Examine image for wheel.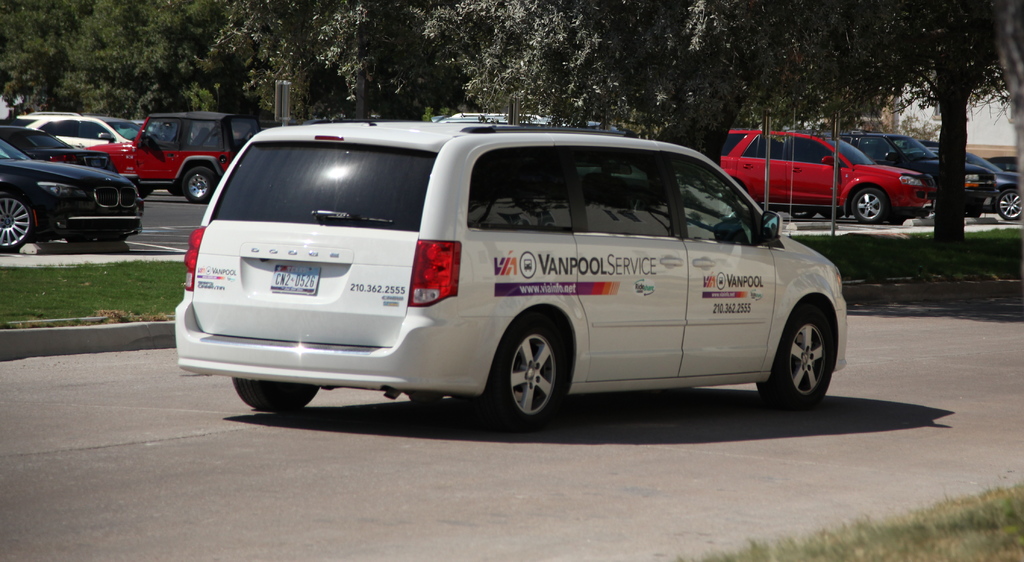
Examination result: x1=755 y1=307 x2=834 y2=412.
